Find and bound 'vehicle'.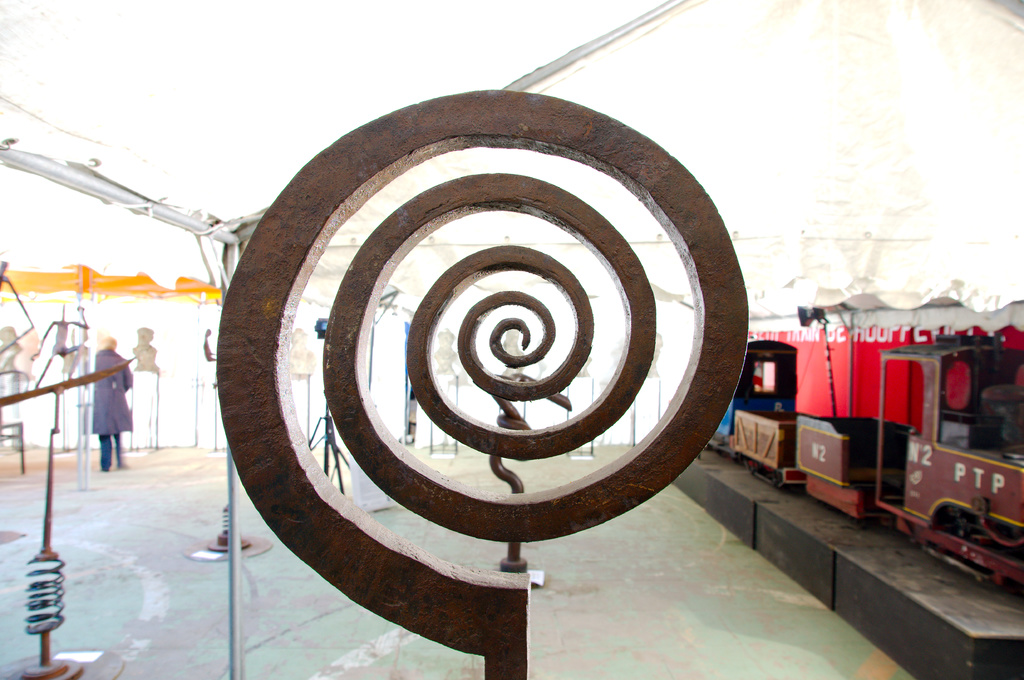
Bound: <bbox>742, 282, 1023, 621</bbox>.
